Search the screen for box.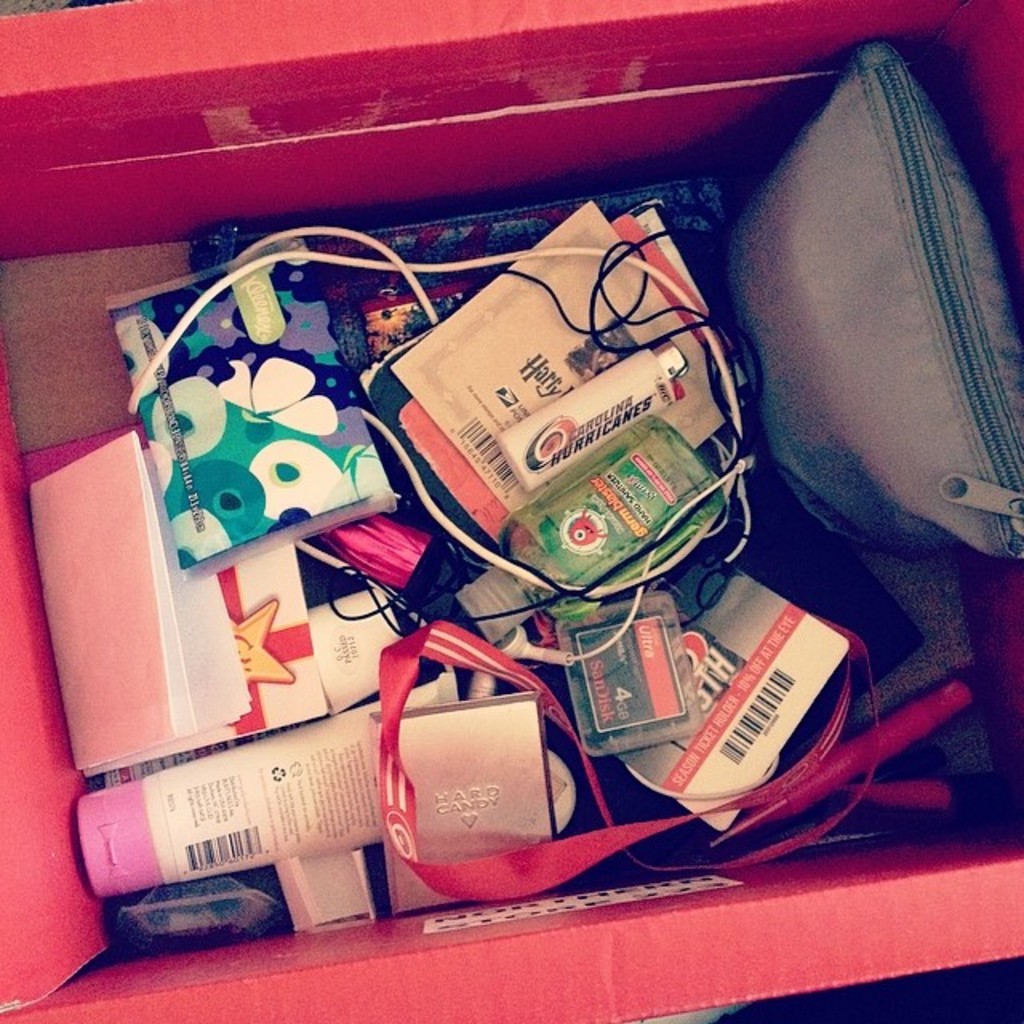
Found at (x1=624, y1=579, x2=846, y2=830).
